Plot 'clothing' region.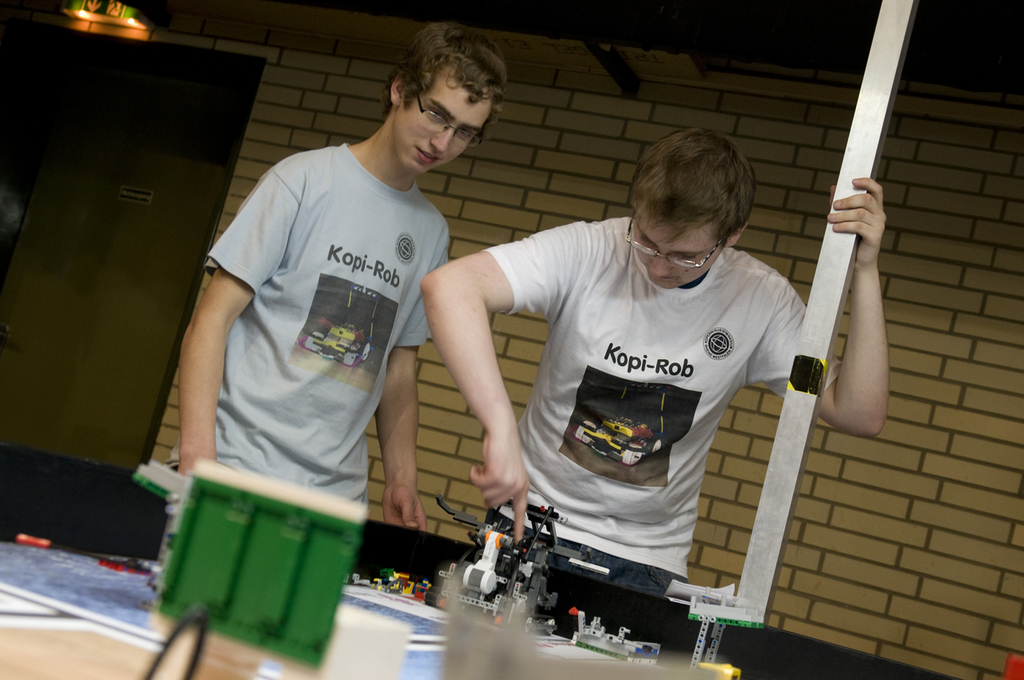
Plotted at 162 144 452 511.
